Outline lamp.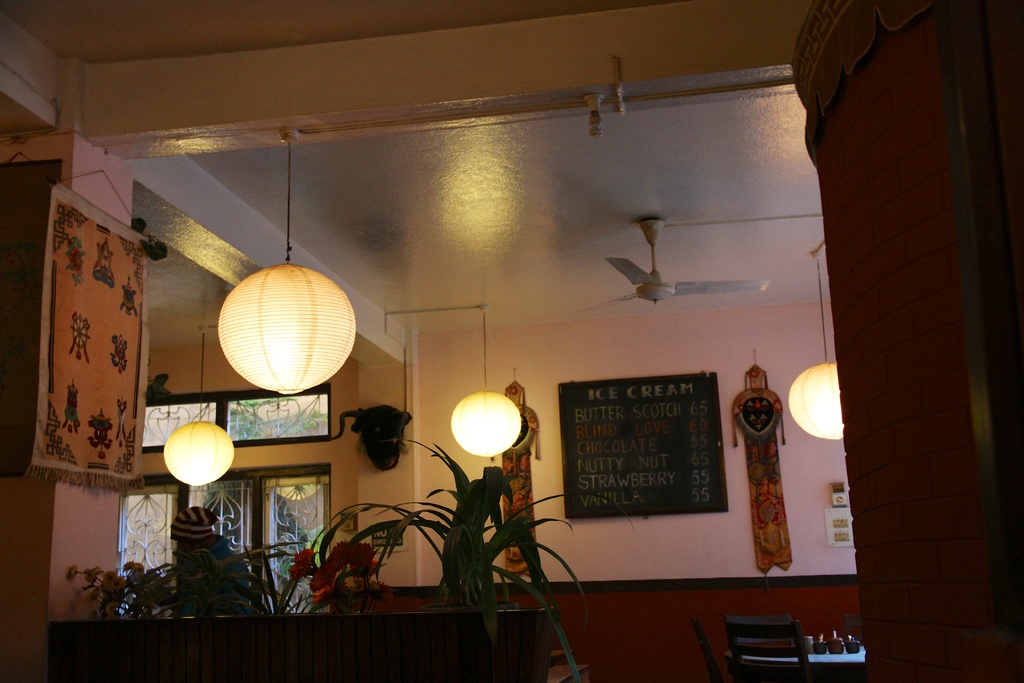
Outline: (x1=452, y1=308, x2=522, y2=460).
